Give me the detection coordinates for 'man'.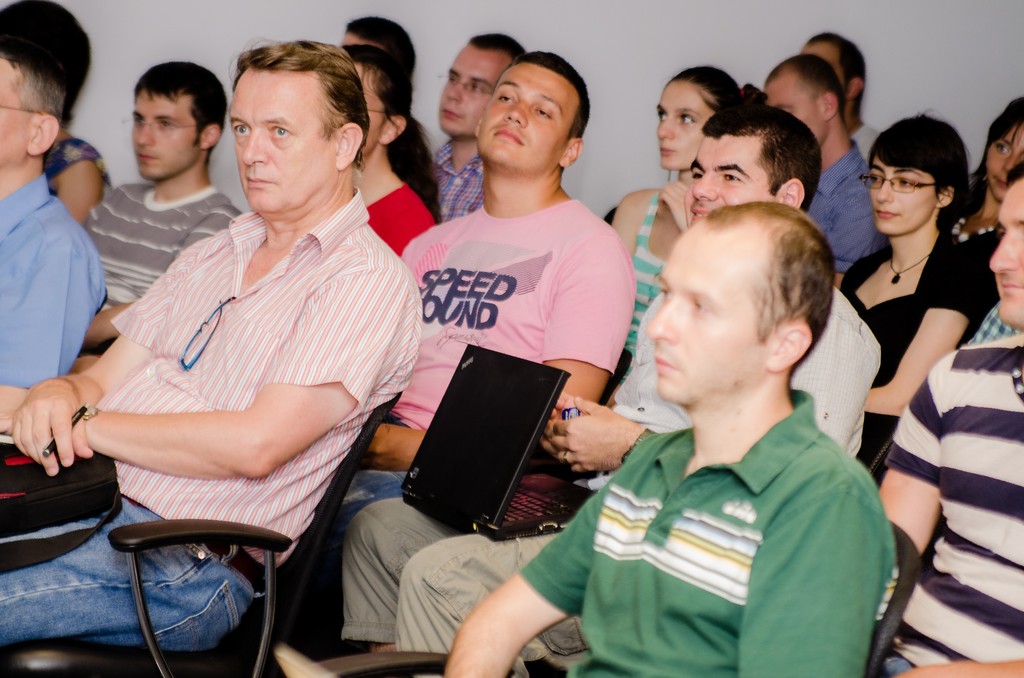
(x1=764, y1=47, x2=872, y2=286).
